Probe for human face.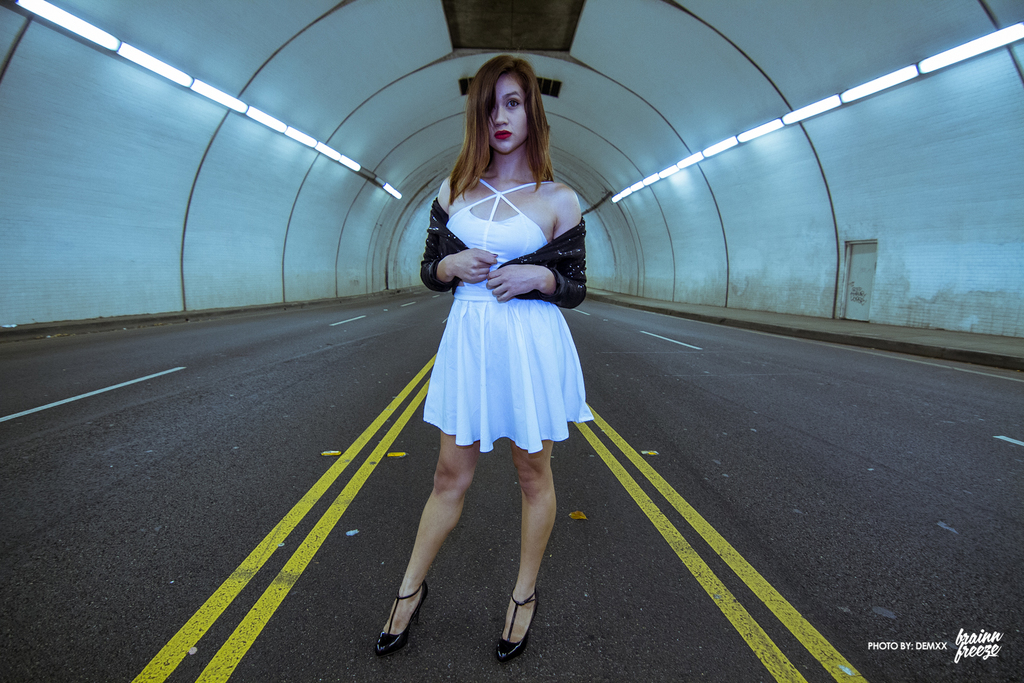
Probe result: (492, 74, 531, 156).
